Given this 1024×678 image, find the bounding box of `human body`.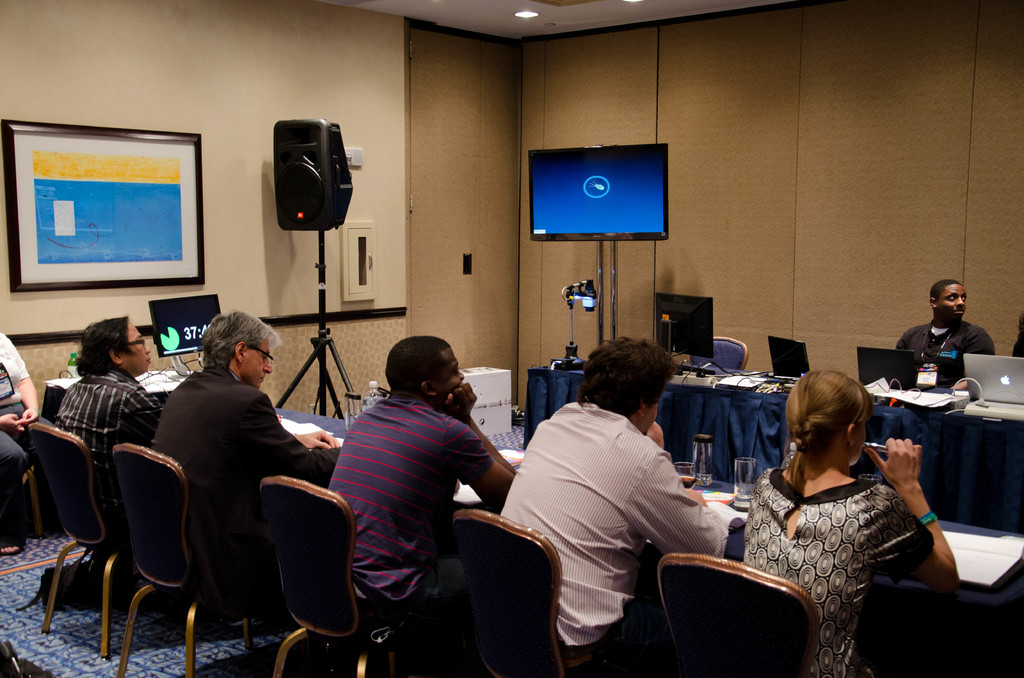
148, 307, 334, 595.
